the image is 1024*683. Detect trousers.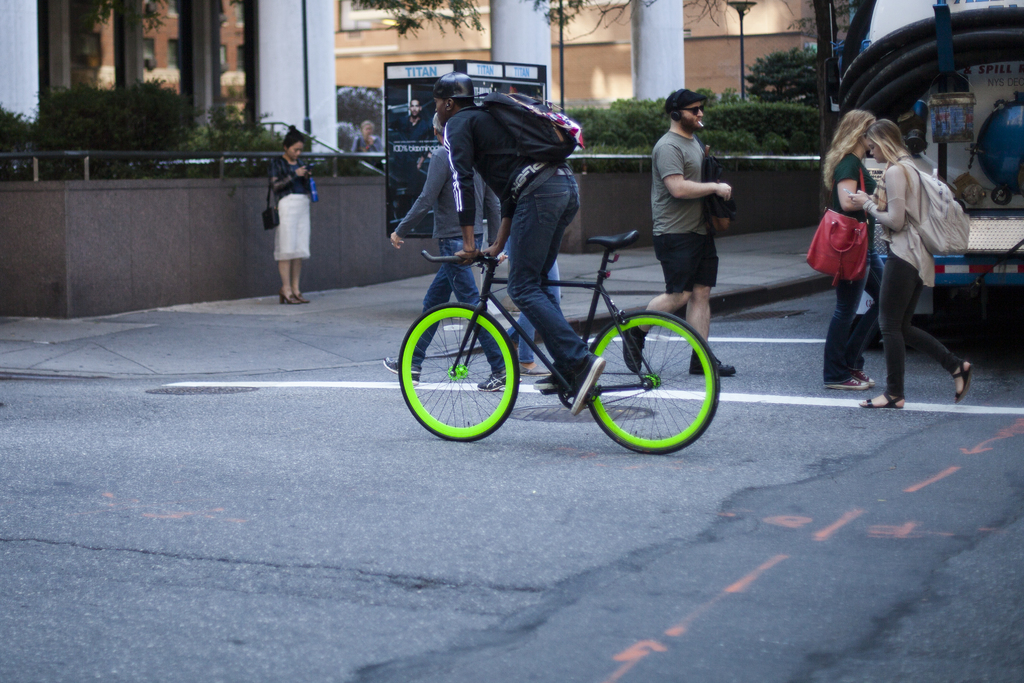
Detection: box=[877, 243, 964, 400].
